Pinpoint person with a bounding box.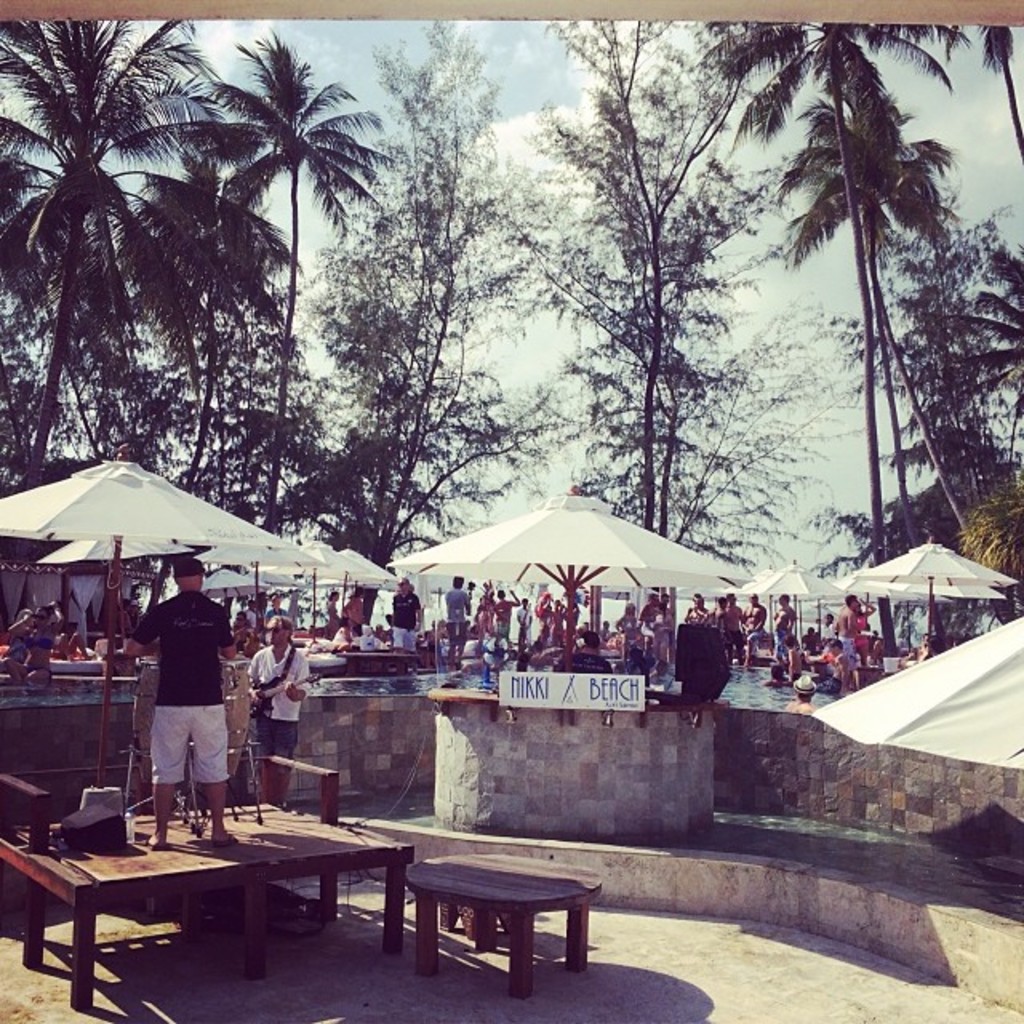
854, 597, 877, 664.
